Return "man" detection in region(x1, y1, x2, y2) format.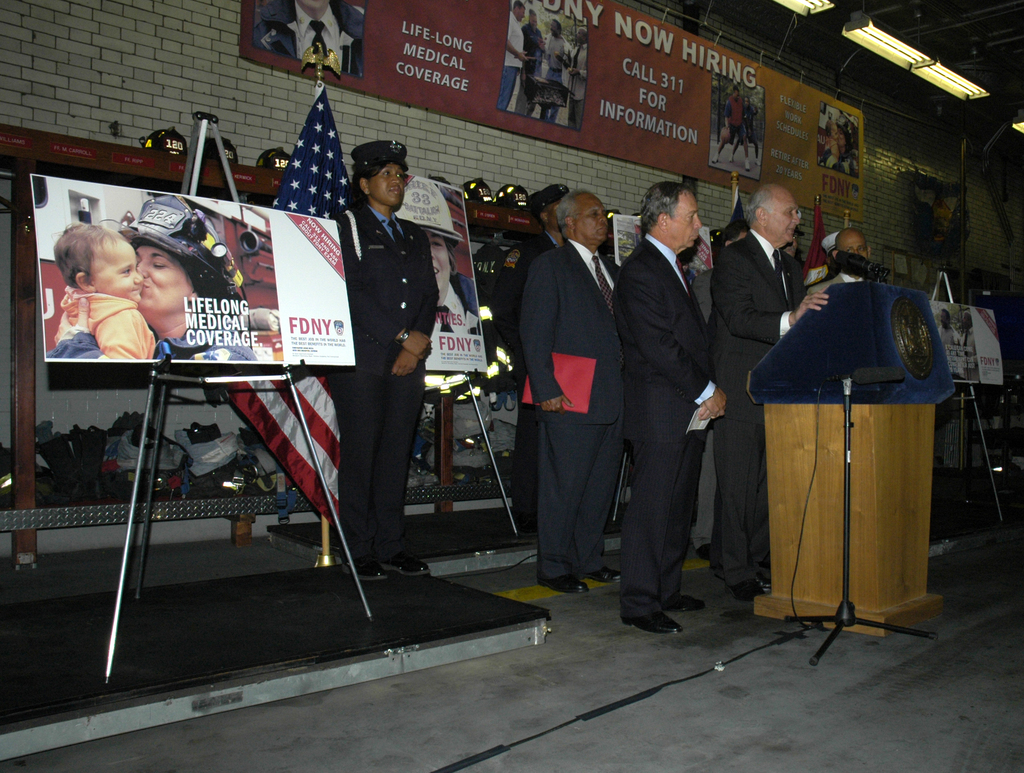
region(489, 184, 572, 524).
